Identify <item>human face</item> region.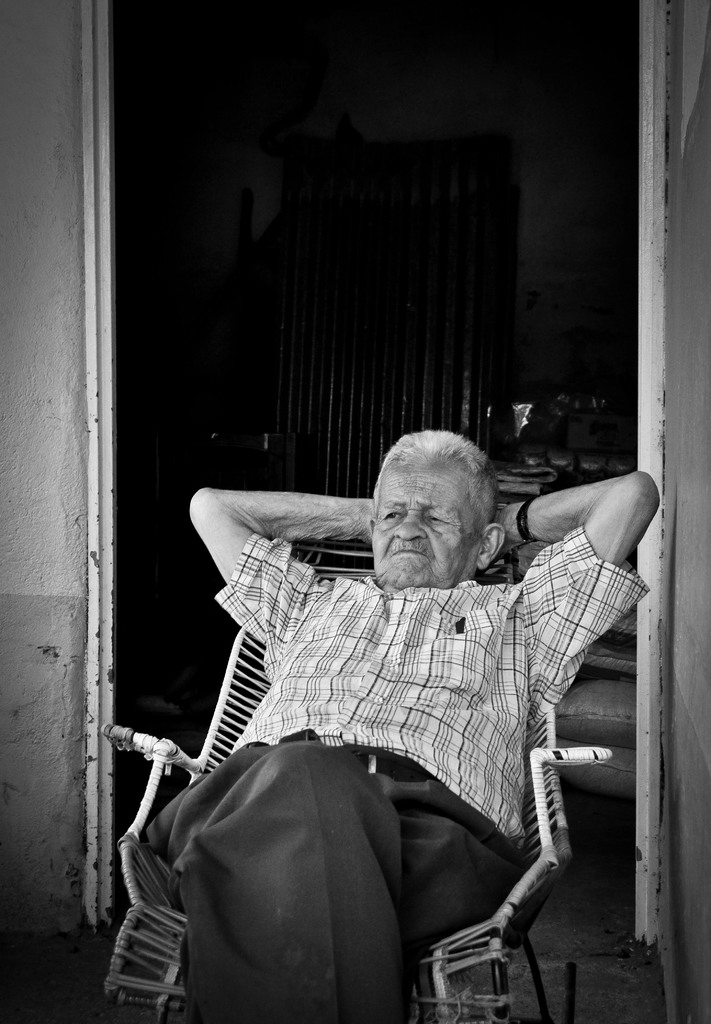
Region: box=[375, 463, 482, 593].
